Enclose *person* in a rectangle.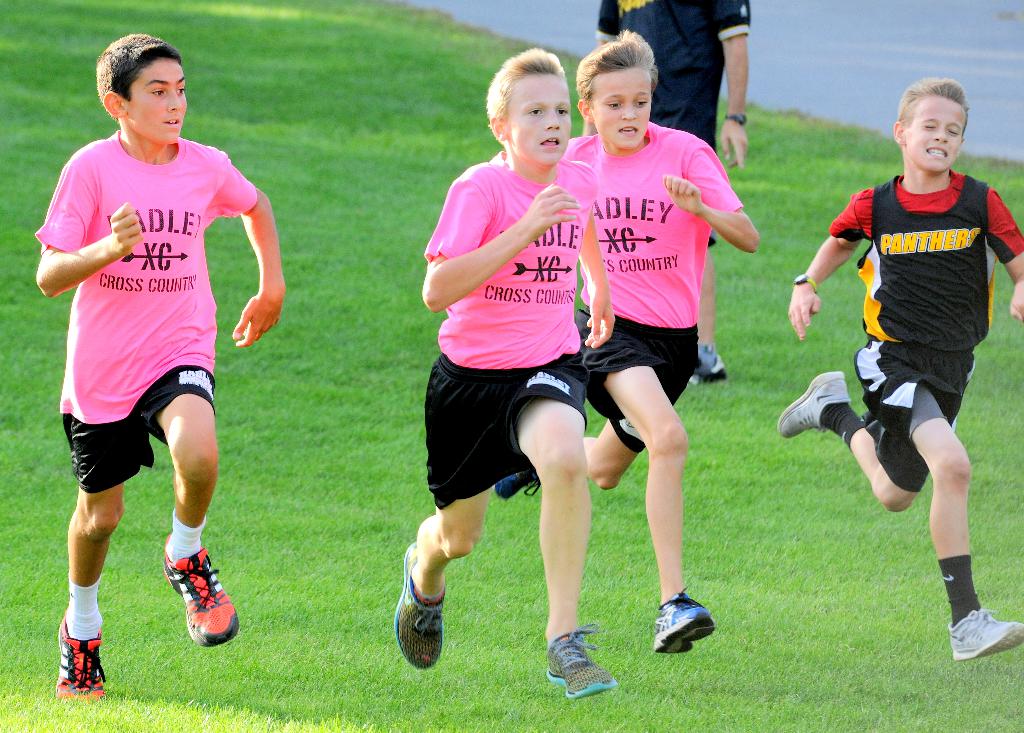
789/79/1023/655.
